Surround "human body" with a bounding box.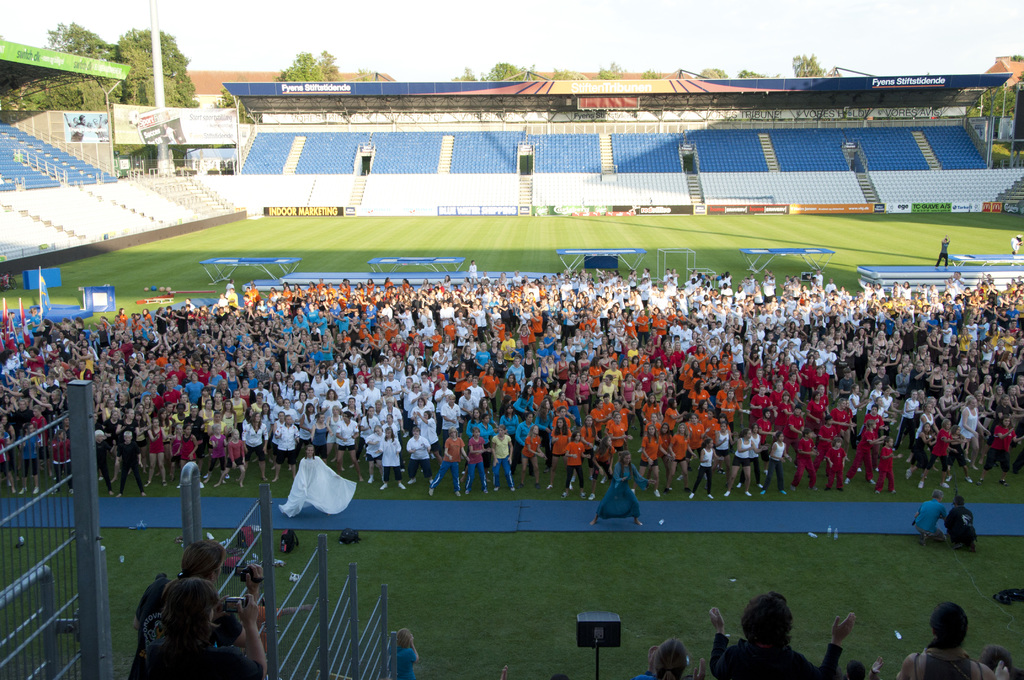
(x1=788, y1=297, x2=795, y2=306).
